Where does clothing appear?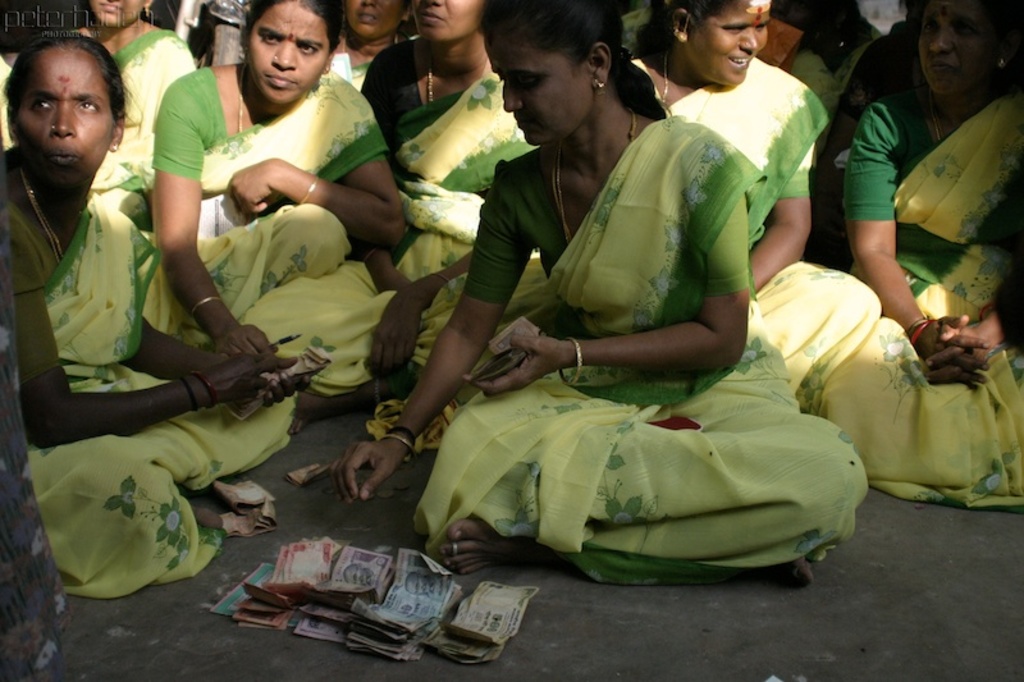
Appears at crop(334, 54, 370, 91).
